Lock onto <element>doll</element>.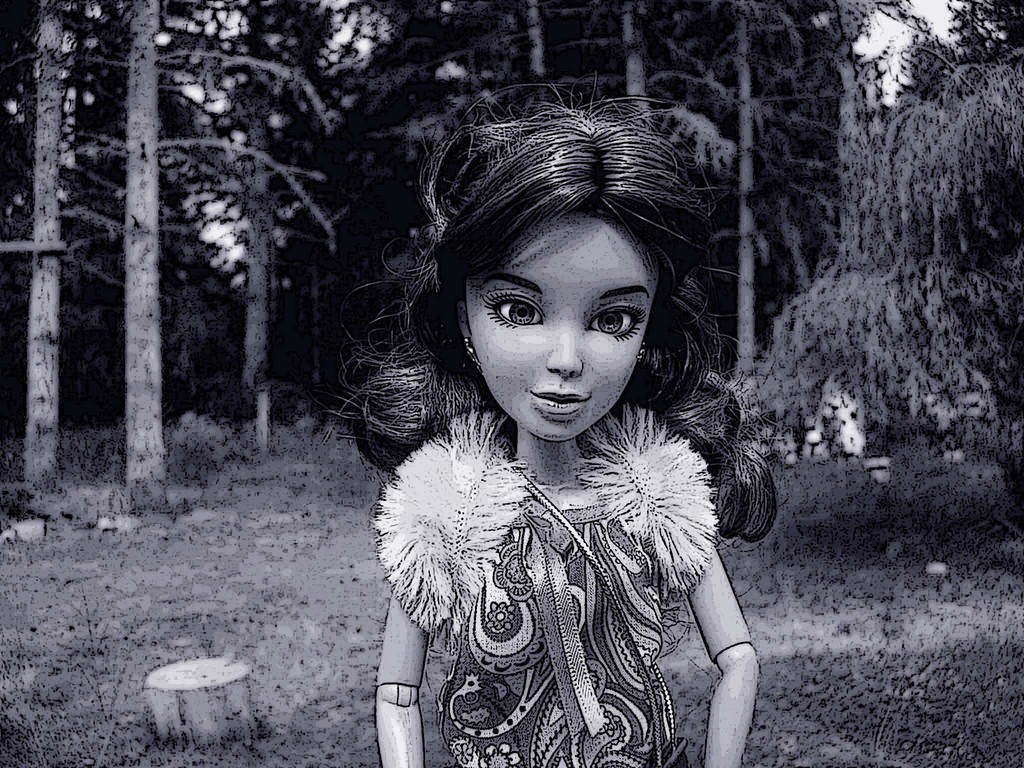
Locked: bbox(317, 140, 790, 767).
